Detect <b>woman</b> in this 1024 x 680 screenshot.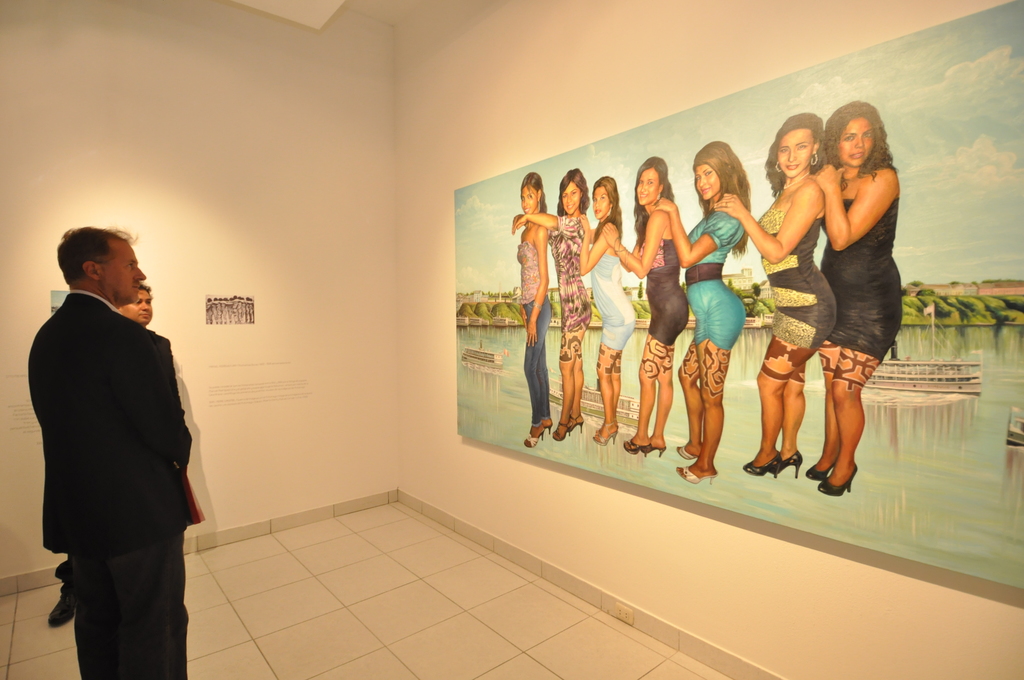
Detection: <bbox>598, 154, 691, 459</bbox>.
